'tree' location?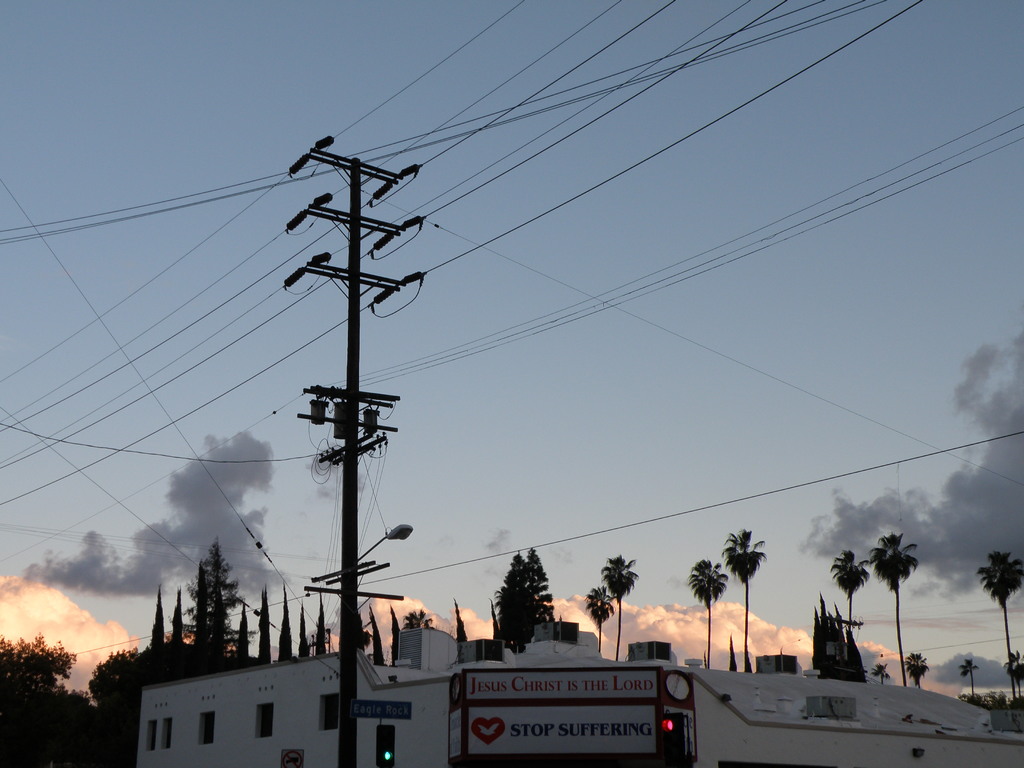
(278,580,292,673)
